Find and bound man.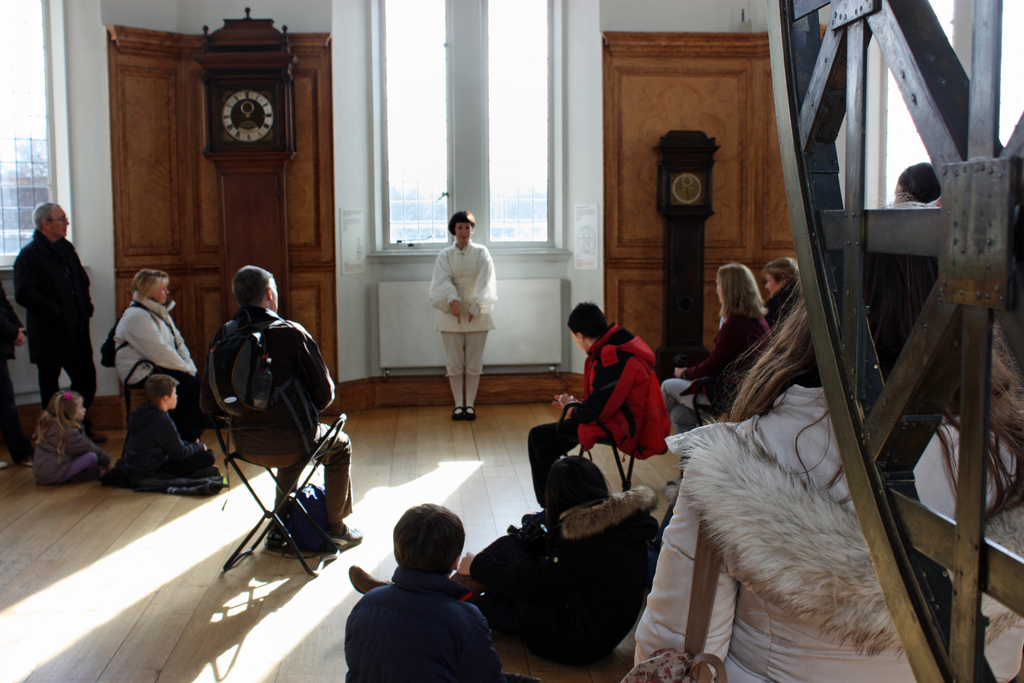
Bound: (527, 302, 672, 507).
